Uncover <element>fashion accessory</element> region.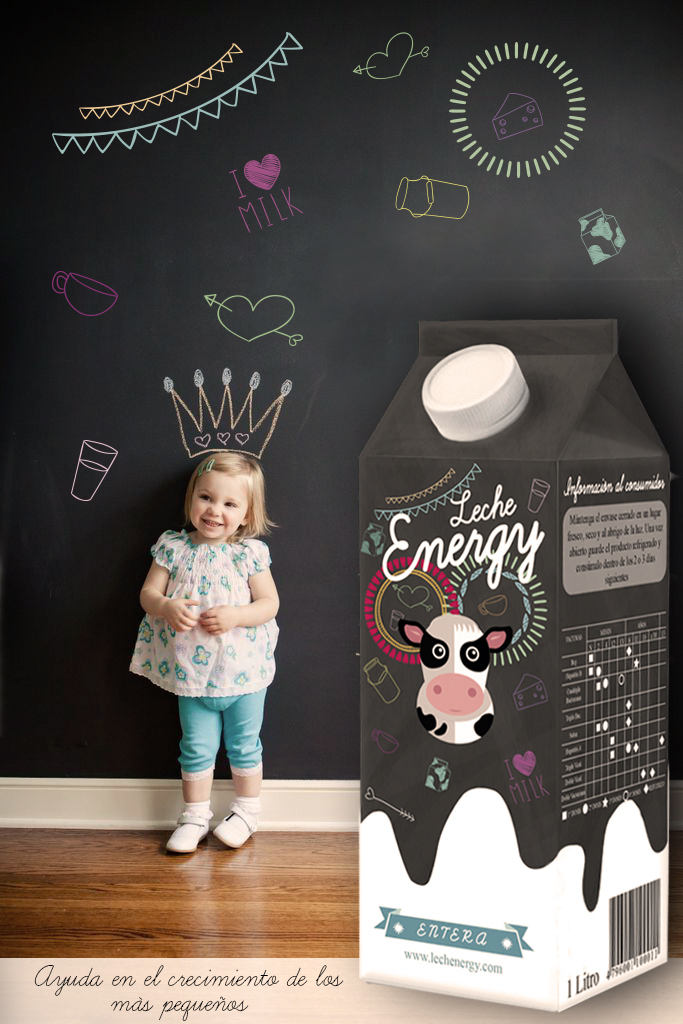
Uncovered: <bbox>214, 812, 265, 856</bbox>.
